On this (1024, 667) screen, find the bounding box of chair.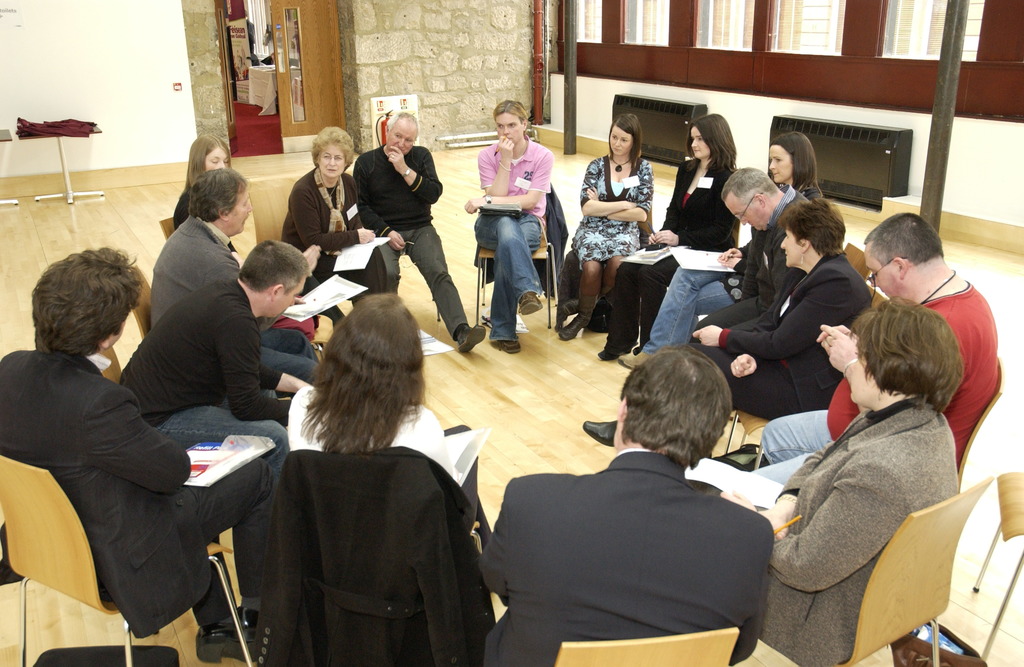
Bounding box: locate(476, 199, 551, 330).
